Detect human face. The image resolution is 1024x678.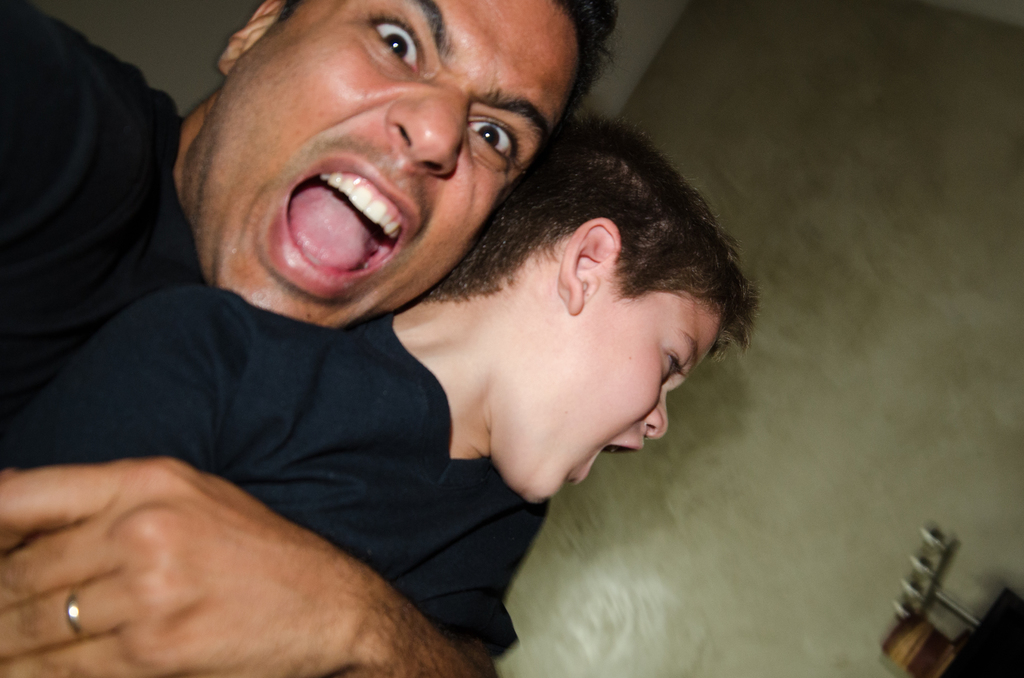
left=511, top=302, right=725, bottom=503.
